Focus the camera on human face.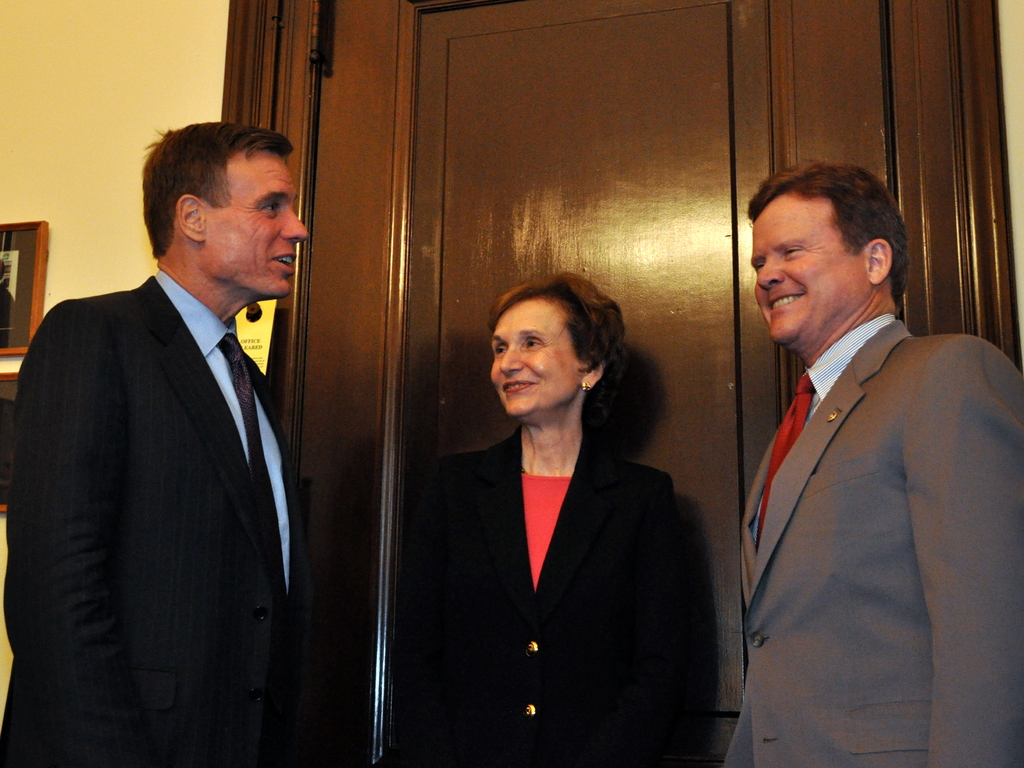
Focus region: (left=202, top=154, right=308, bottom=298).
